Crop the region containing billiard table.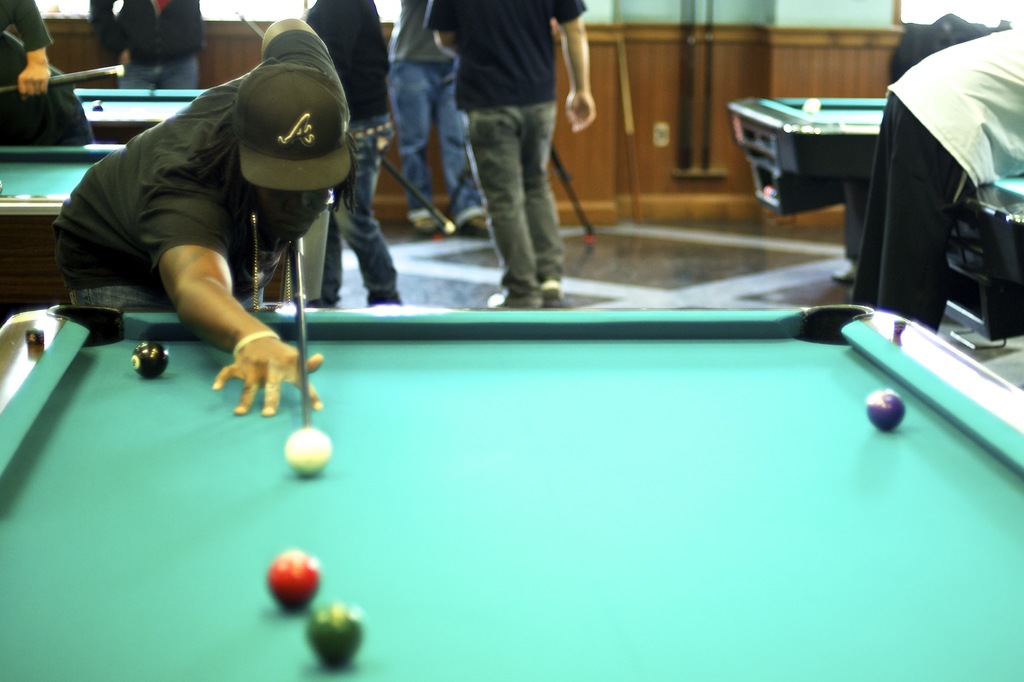
Crop region: BBox(727, 93, 891, 216).
